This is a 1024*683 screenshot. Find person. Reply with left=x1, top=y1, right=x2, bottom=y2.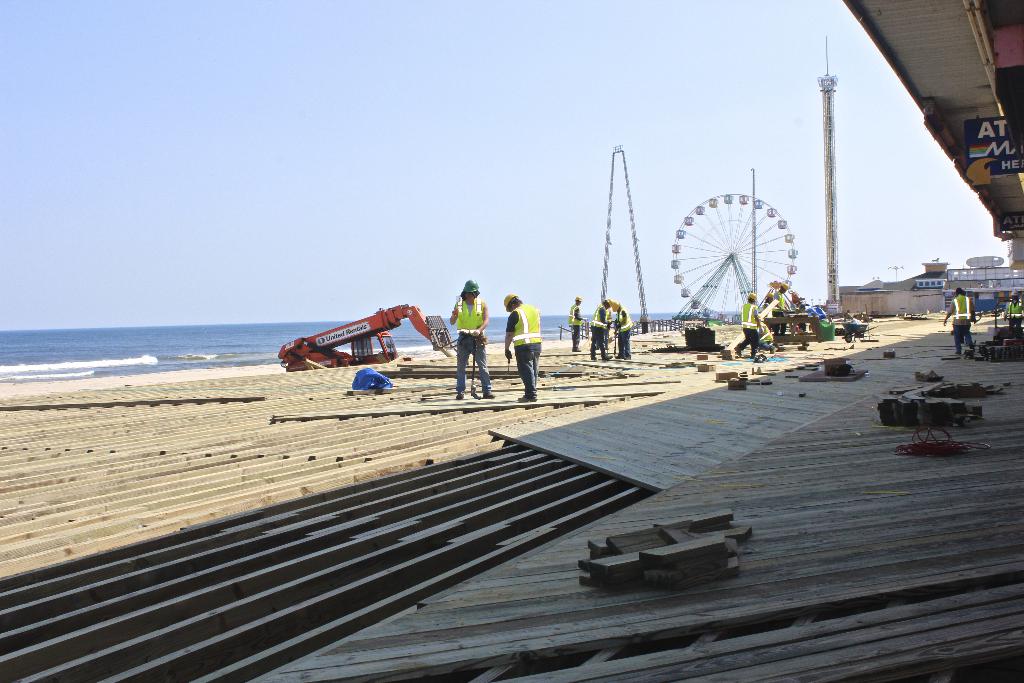
left=591, top=299, right=611, bottom=363.
